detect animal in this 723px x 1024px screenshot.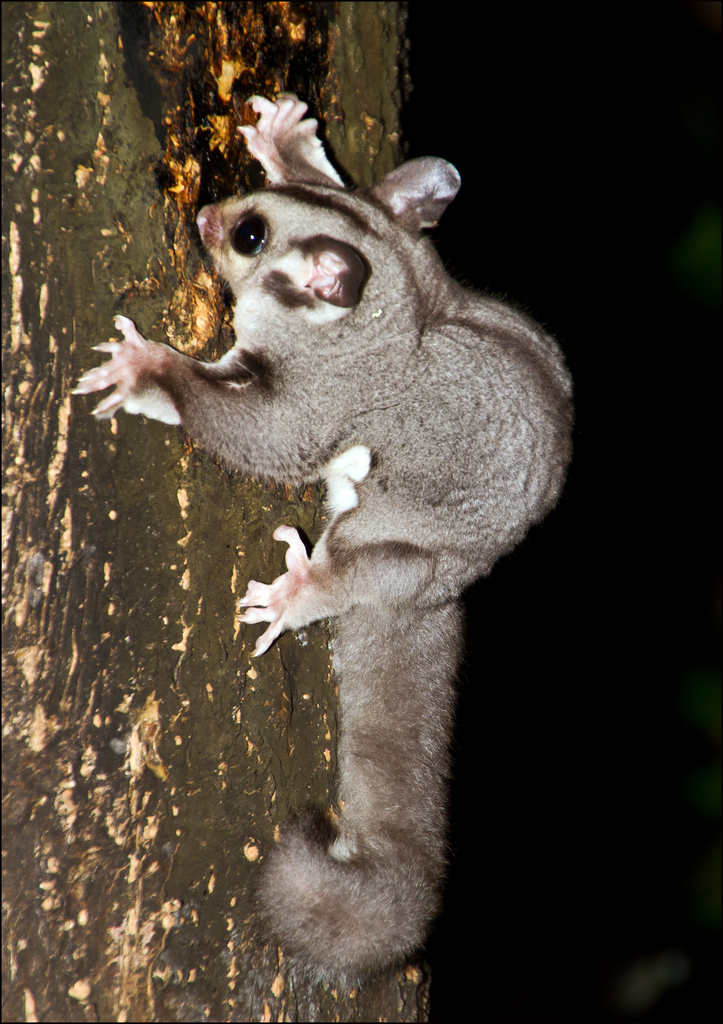
Detection: locate(70, 92, 581, 995).
